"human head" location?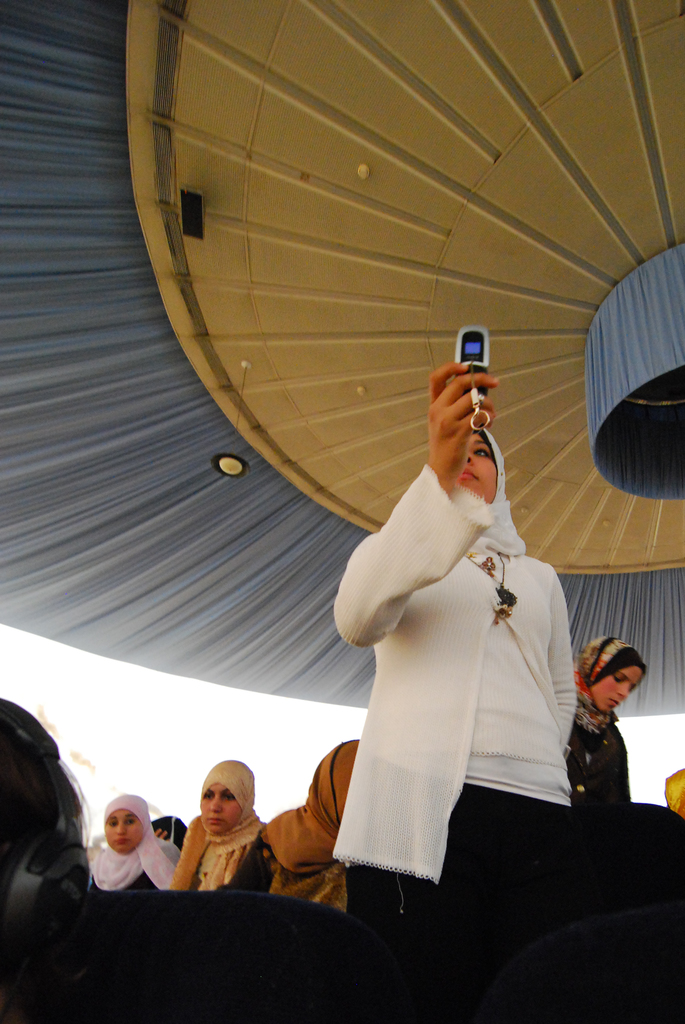
Rect(309, 736, 364, 827)
